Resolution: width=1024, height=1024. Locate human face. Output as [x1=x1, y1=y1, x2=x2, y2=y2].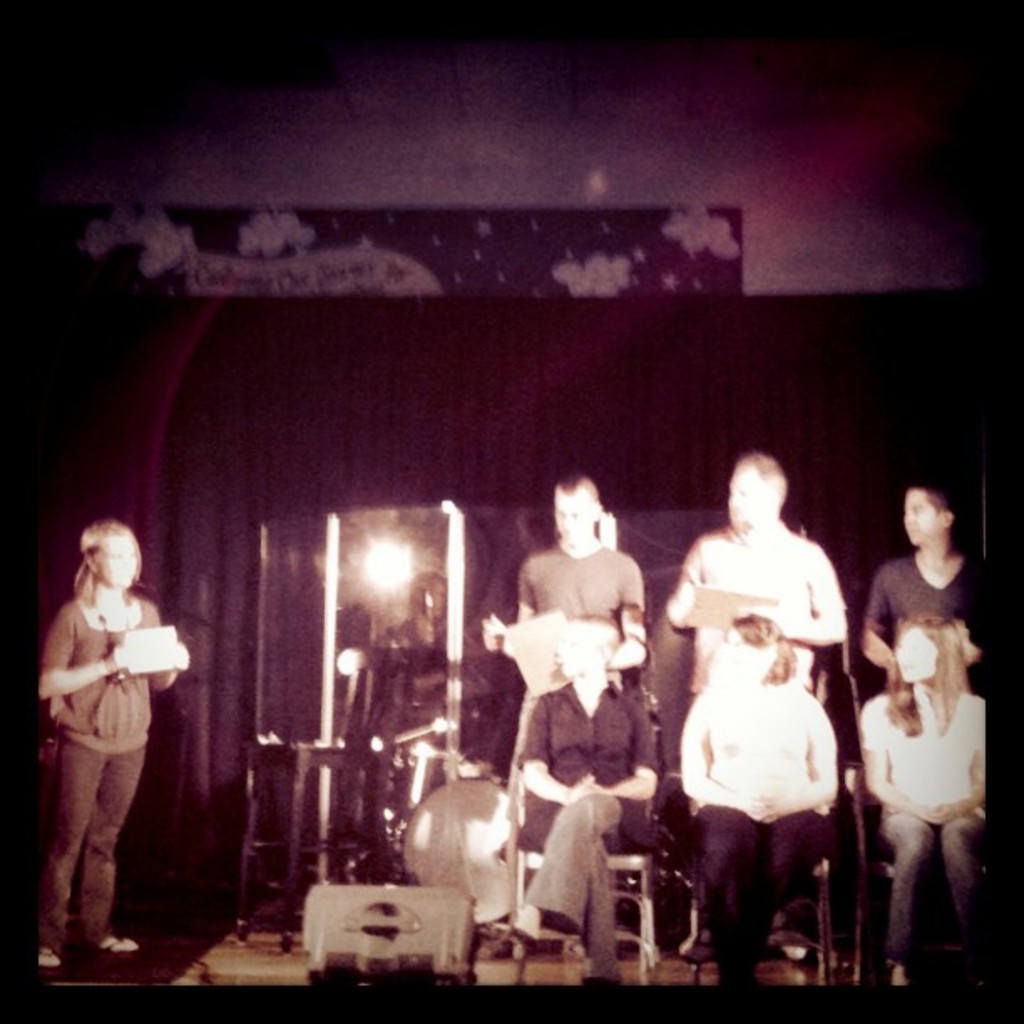
[x1=907, y1=487, x2=942, y2=542].
